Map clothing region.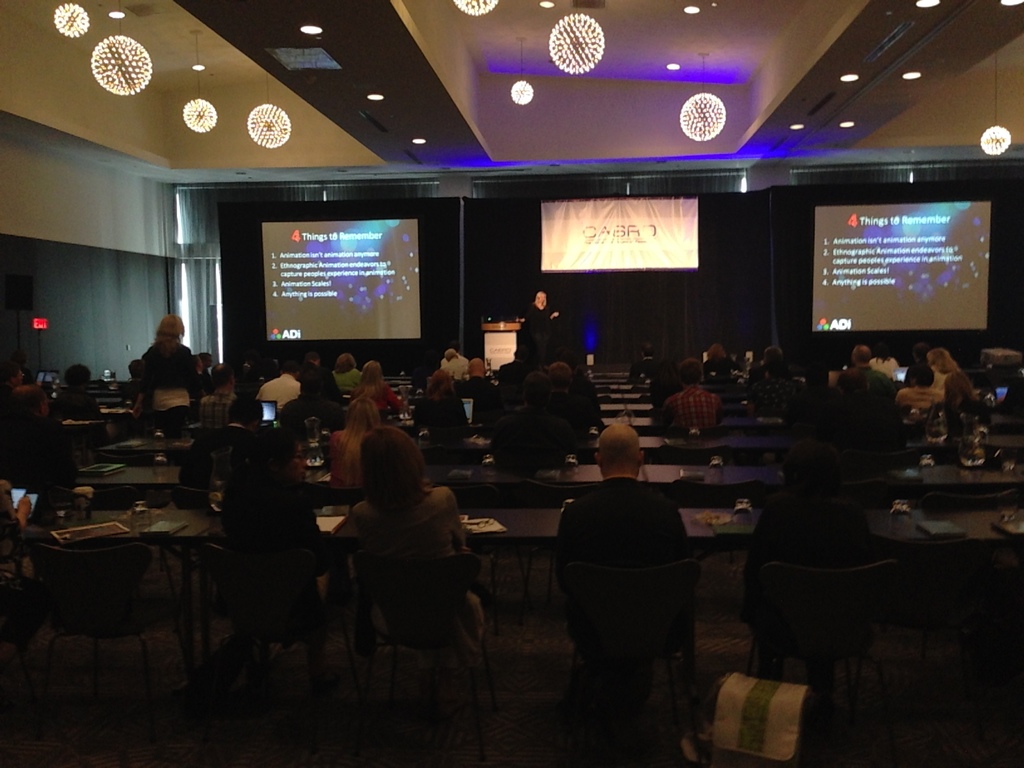
Mapped to [left=325, top=429, right=369, bottom=488].
